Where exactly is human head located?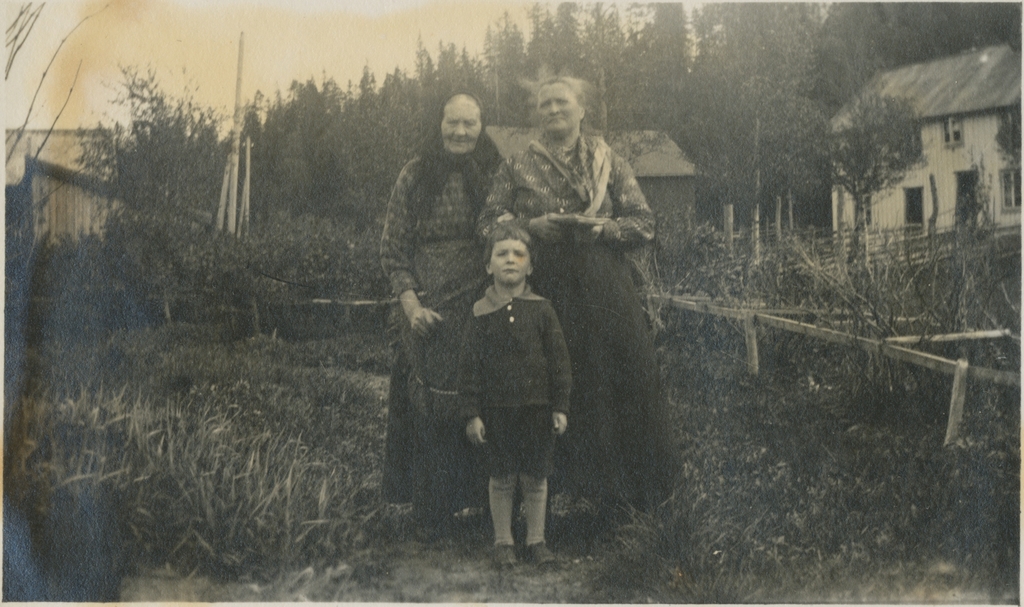
Its bounding box is 438:90:488:154.
